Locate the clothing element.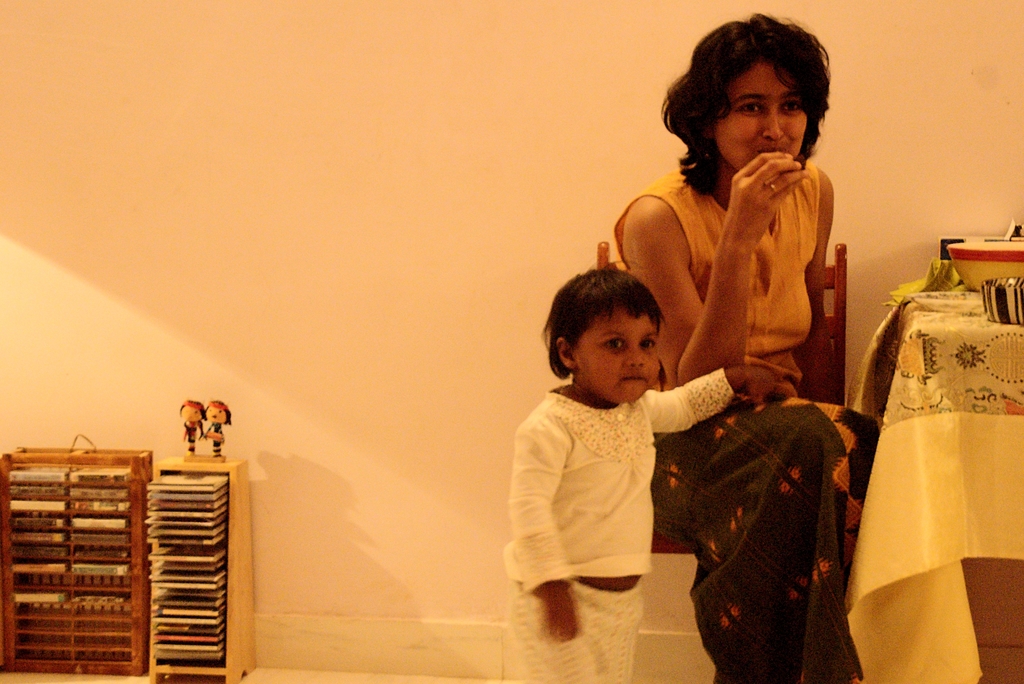
Element bbox: {"left": 611, "top": 162, "right": 880, "bottom": 683}.
